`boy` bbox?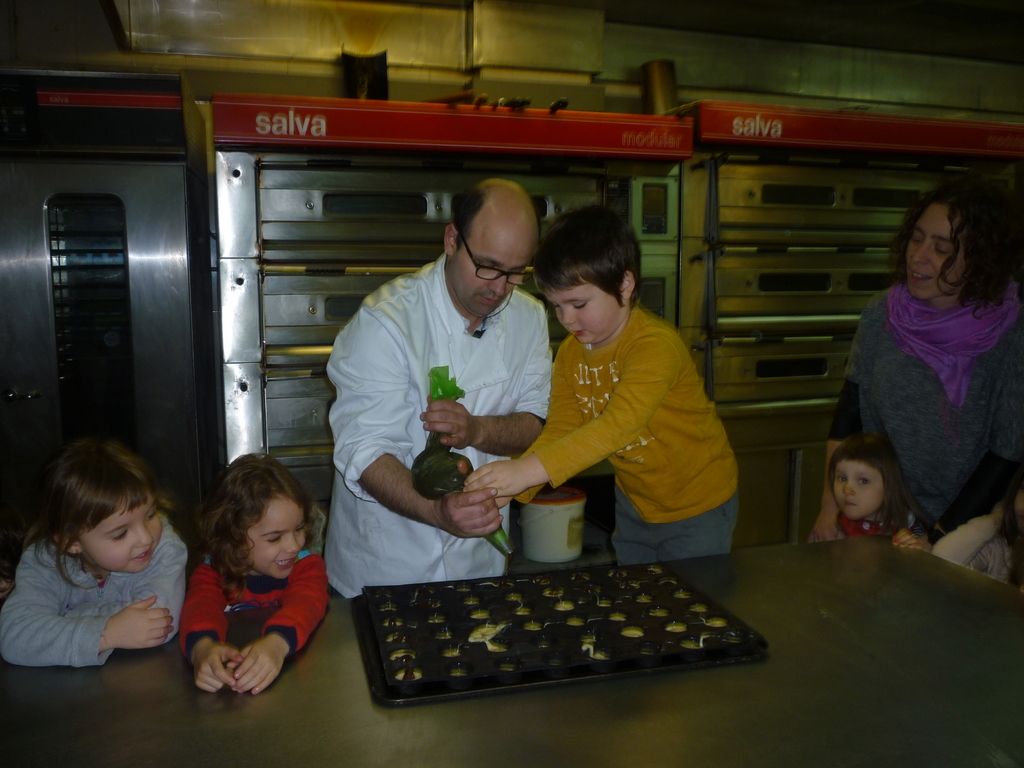
[left=495, top=212, right=762, bottom=588]
